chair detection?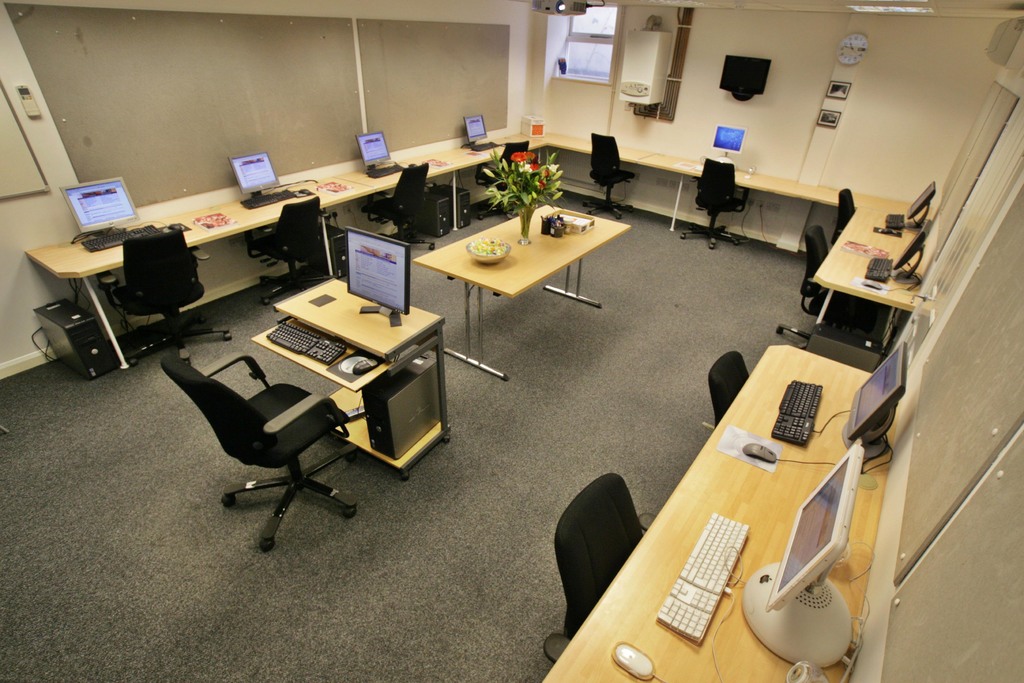
833/189/857/252
